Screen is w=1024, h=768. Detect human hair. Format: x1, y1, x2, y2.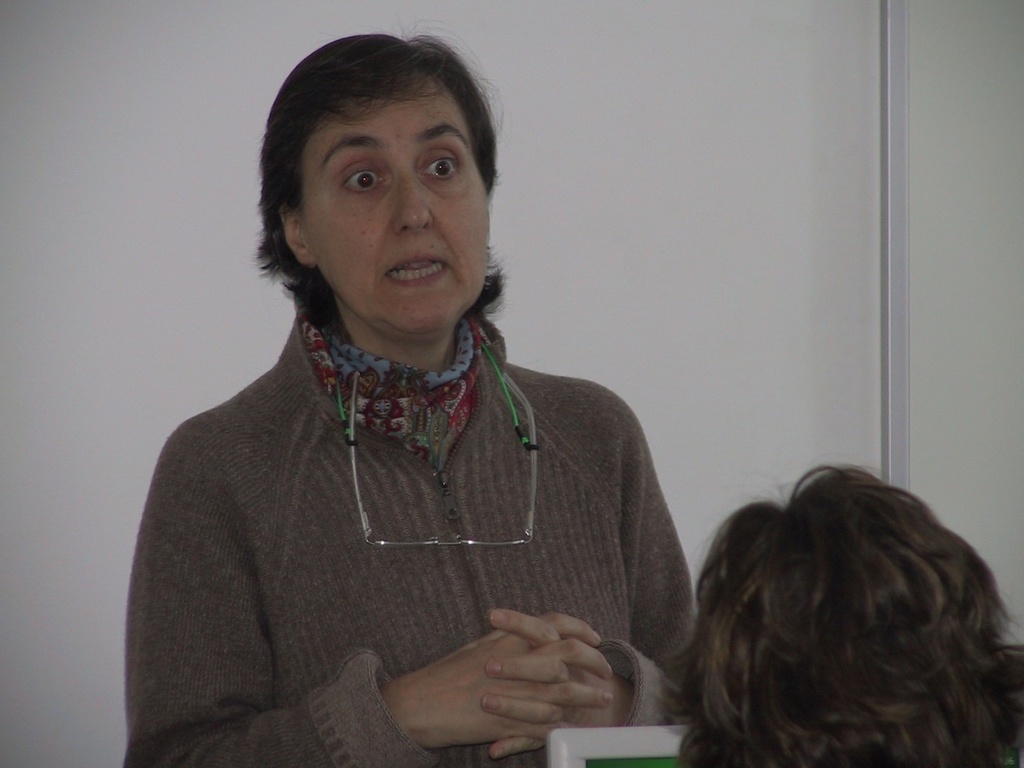
250, 28, 518, 344.
